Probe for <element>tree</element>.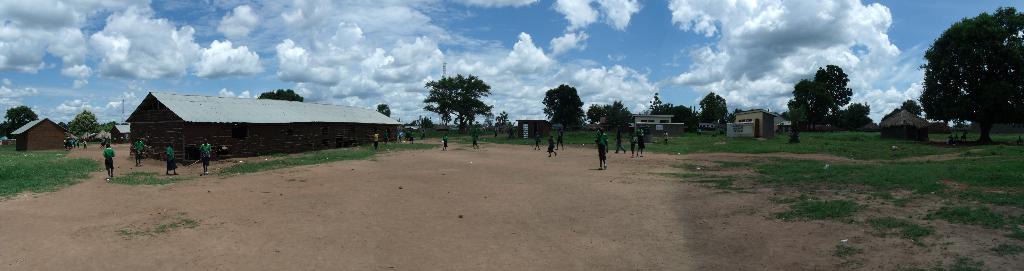
Probe result: crop(261, 83, 314, 108).
